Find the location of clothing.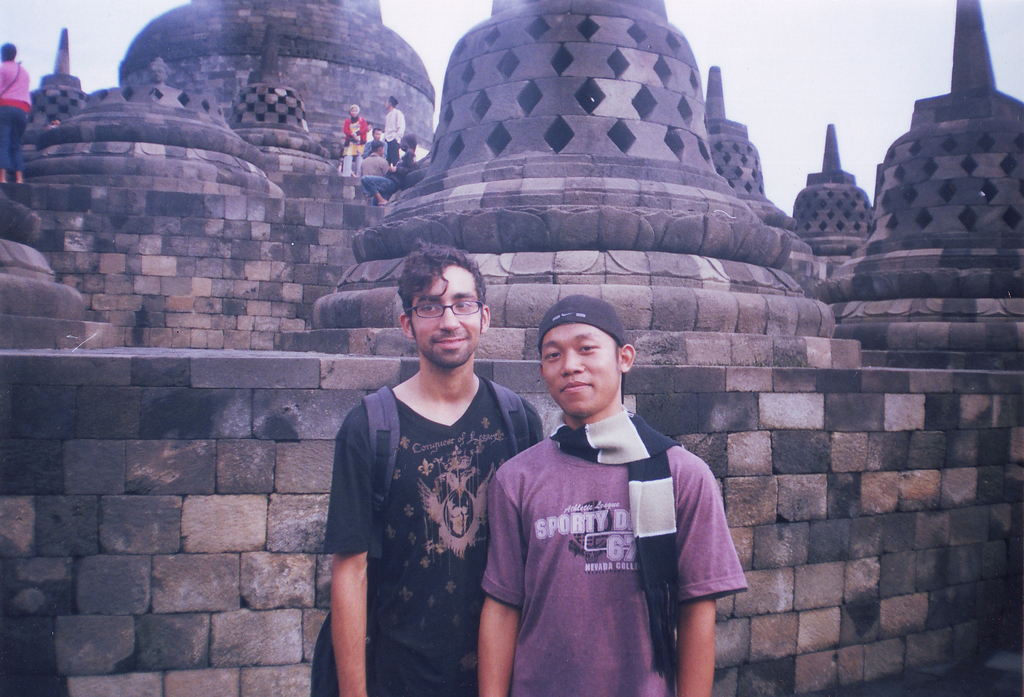
Location: (361, 144, 412, 197).
